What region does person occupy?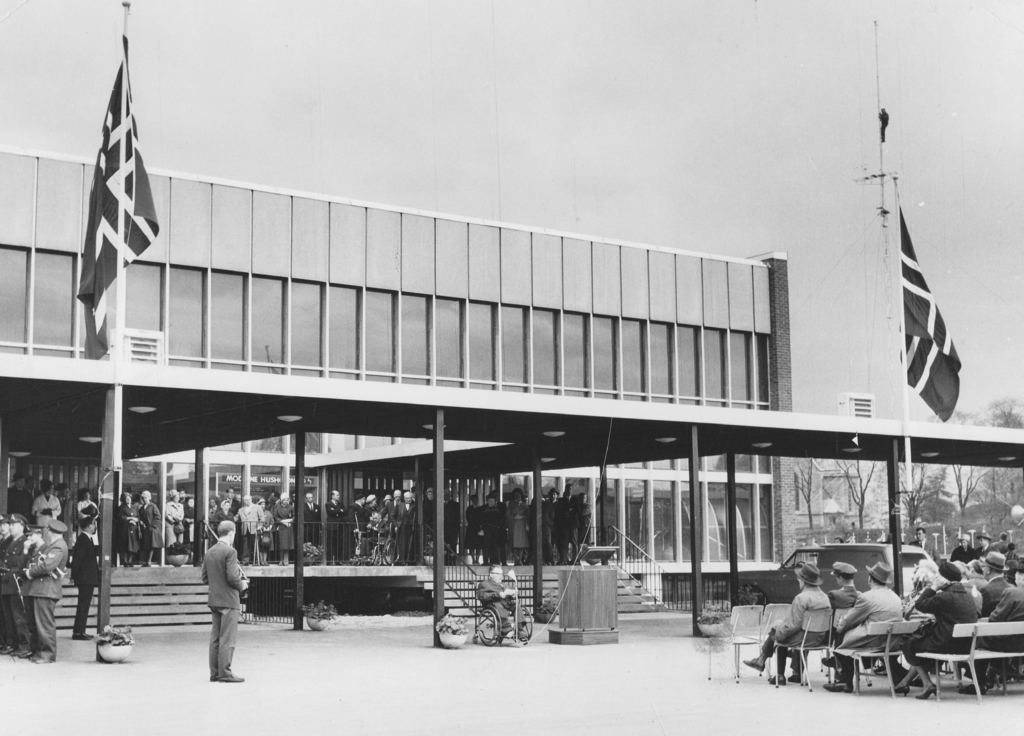
(x1=161, y1=495, x2=188, y2=565).
